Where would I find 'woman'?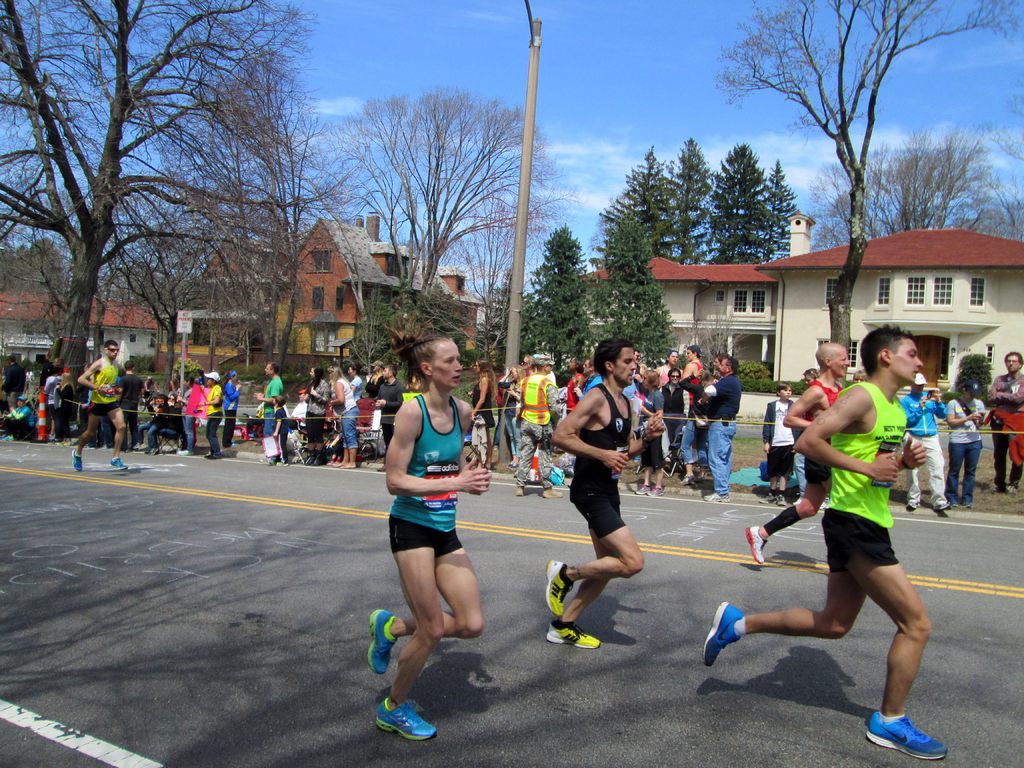
At (508,356,539,467).
